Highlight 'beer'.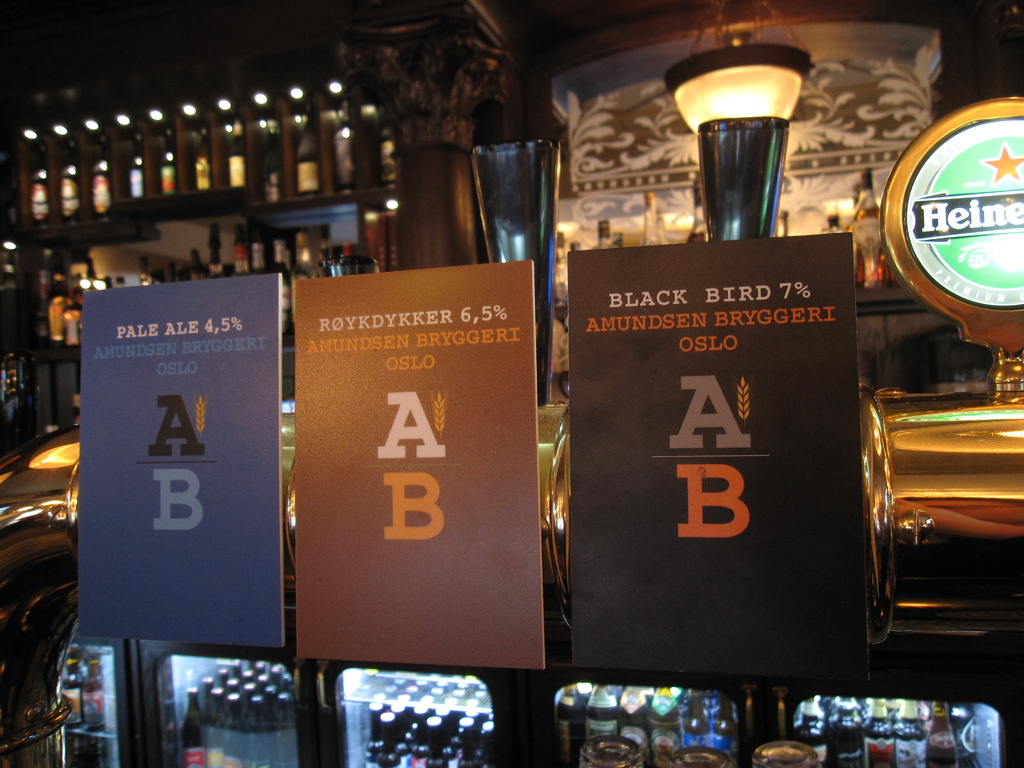
Highlighted region: [148, 116, 188, 207].
